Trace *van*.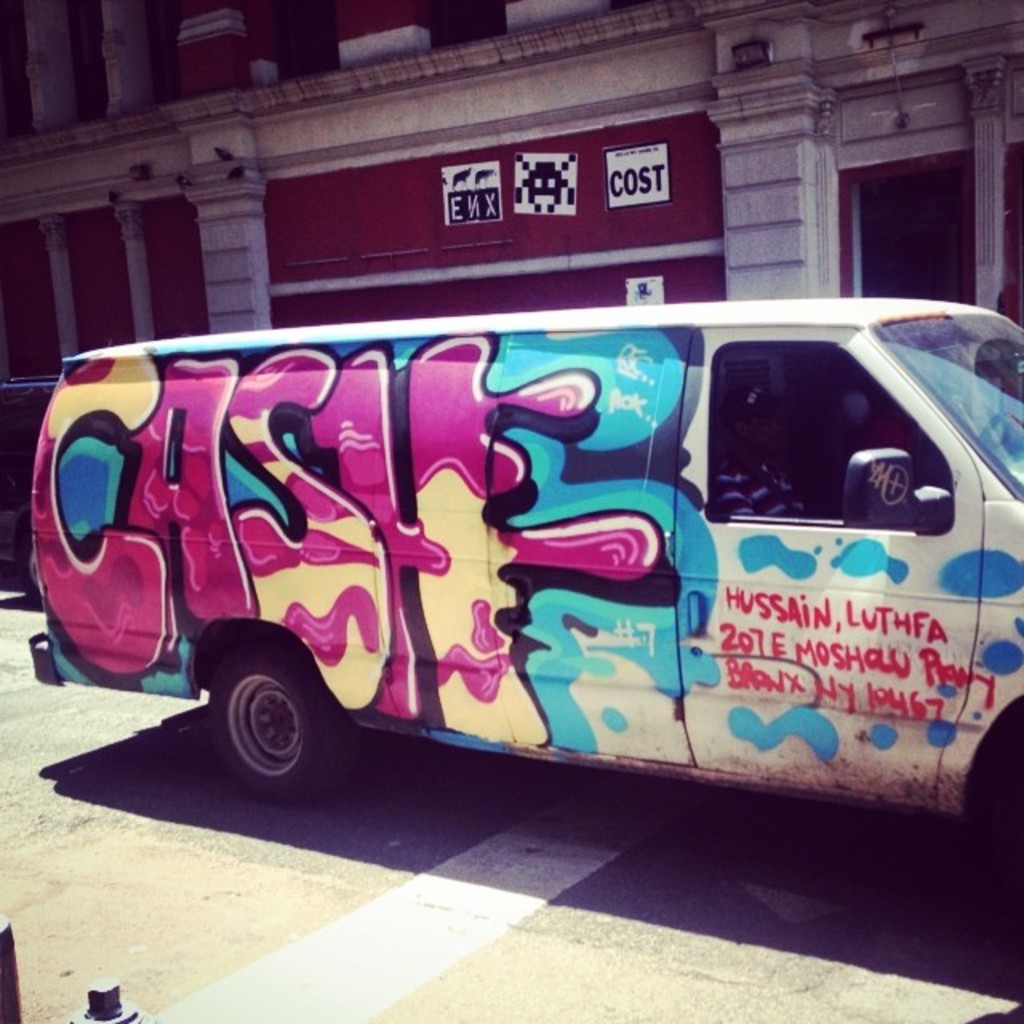
Traced to crop(26, 298, 1022, 883).
